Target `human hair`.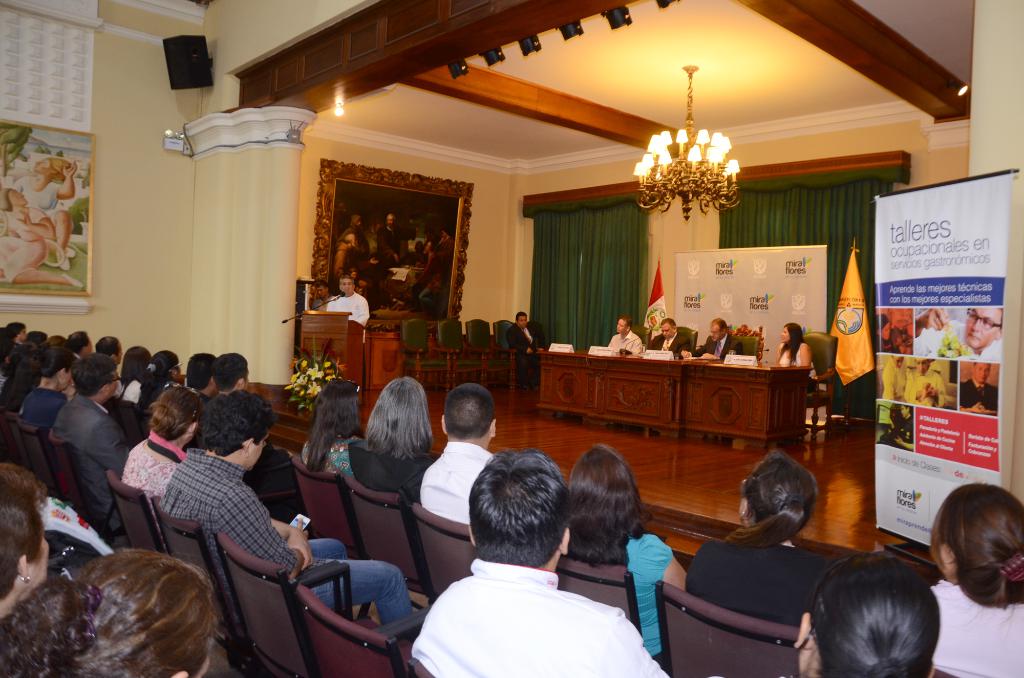
Target region: 780 313 797 352.
